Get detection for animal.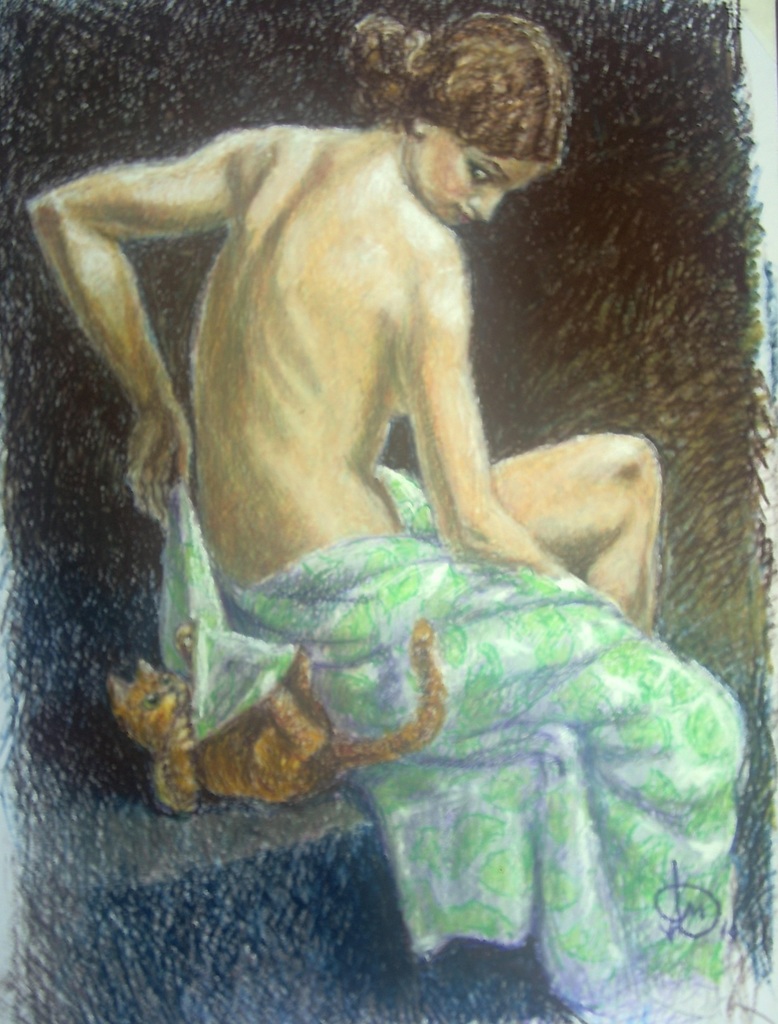
Detection: (left=107, top=614, right=448, bottom=821).
